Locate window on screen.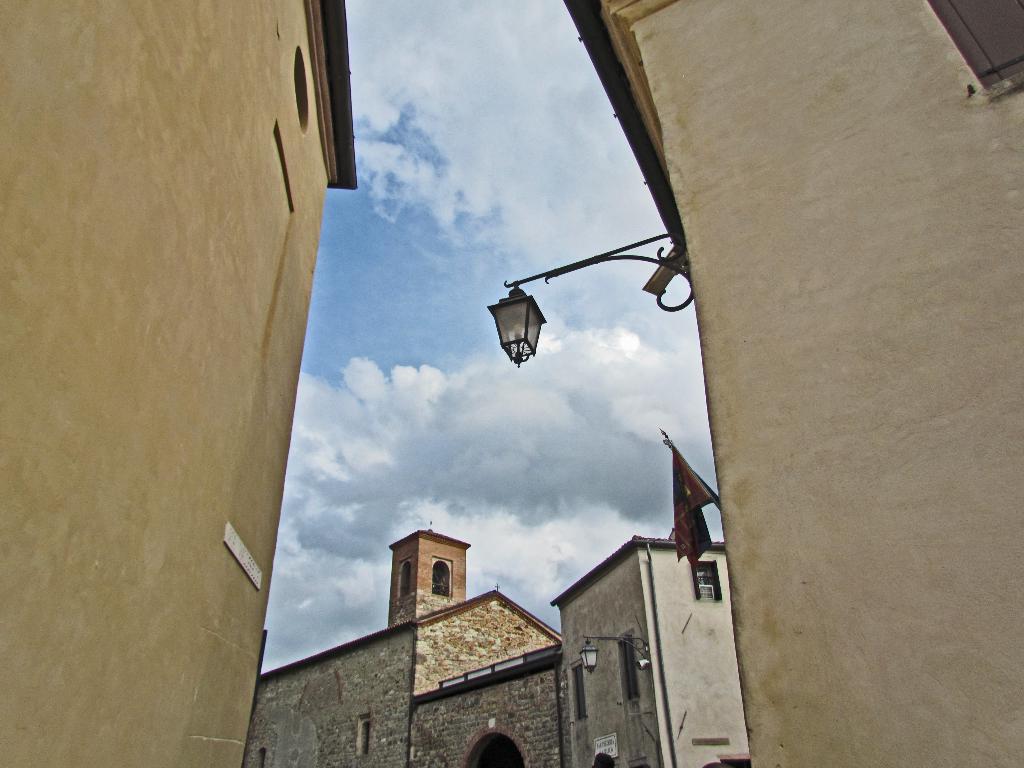
On screen at <region>686, 554, 723, 603</region>.
